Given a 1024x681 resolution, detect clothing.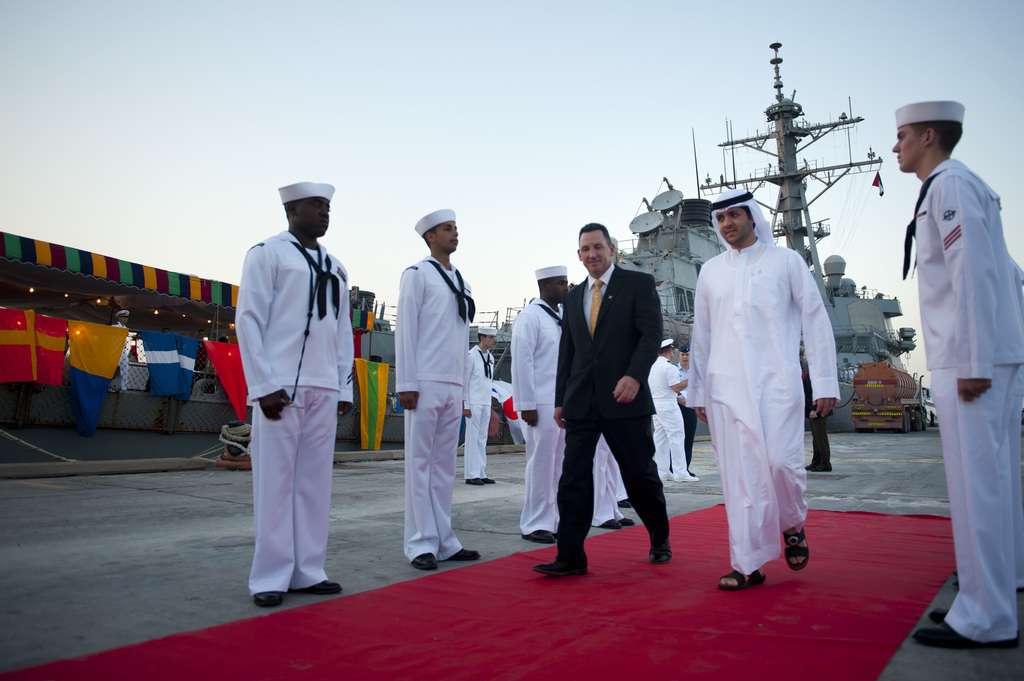
select_region(932, 373, 1023, 639).
